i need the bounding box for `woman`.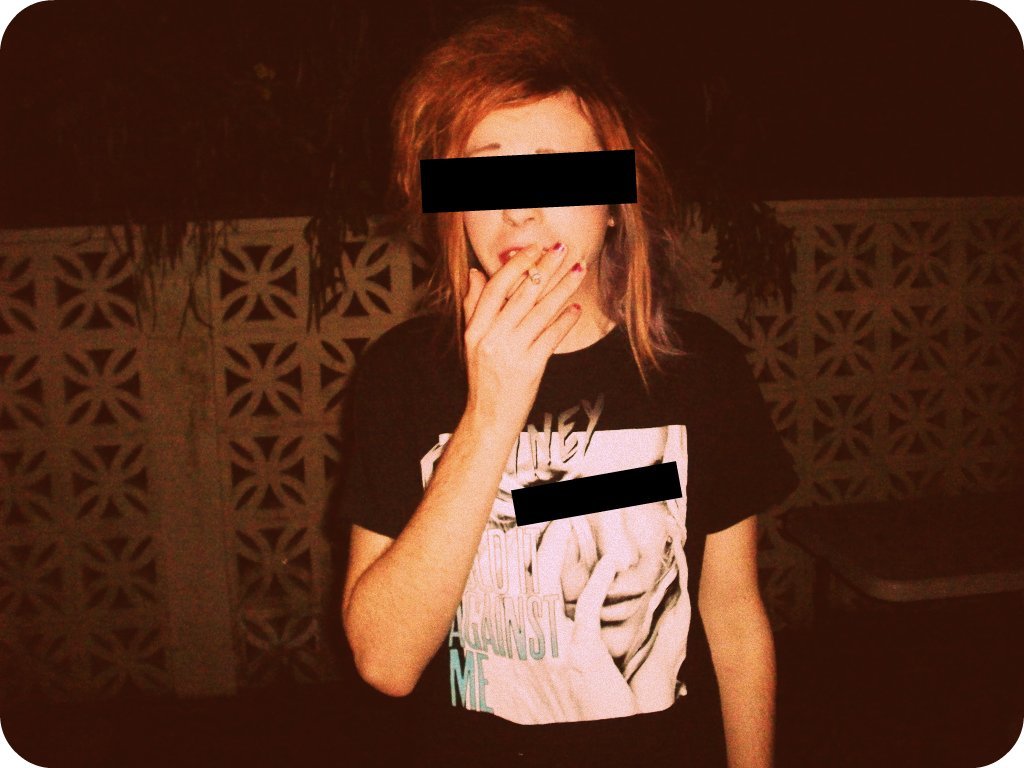
Here it is: crop(331, 12, 798, 767).
